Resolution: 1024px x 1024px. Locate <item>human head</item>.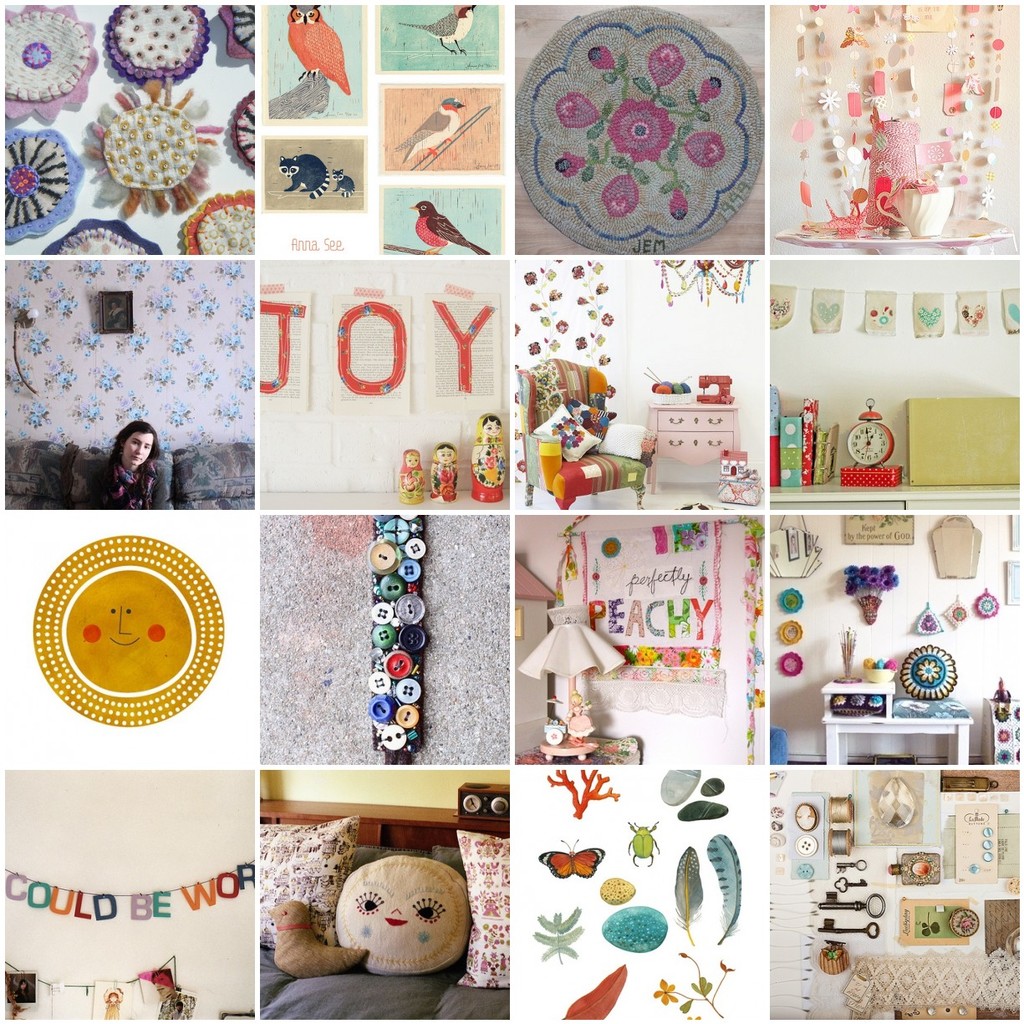
left=435, top=445, right=456, bottom=465.
